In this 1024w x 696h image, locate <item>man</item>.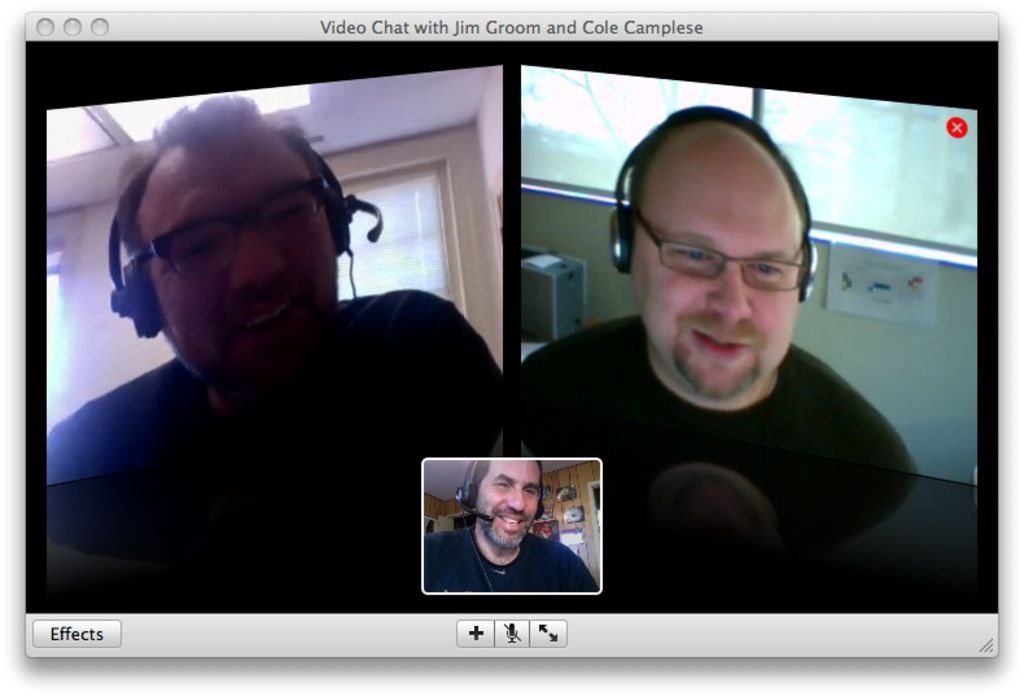
Bounding box: bbox=(513, 105, 915, 553).
